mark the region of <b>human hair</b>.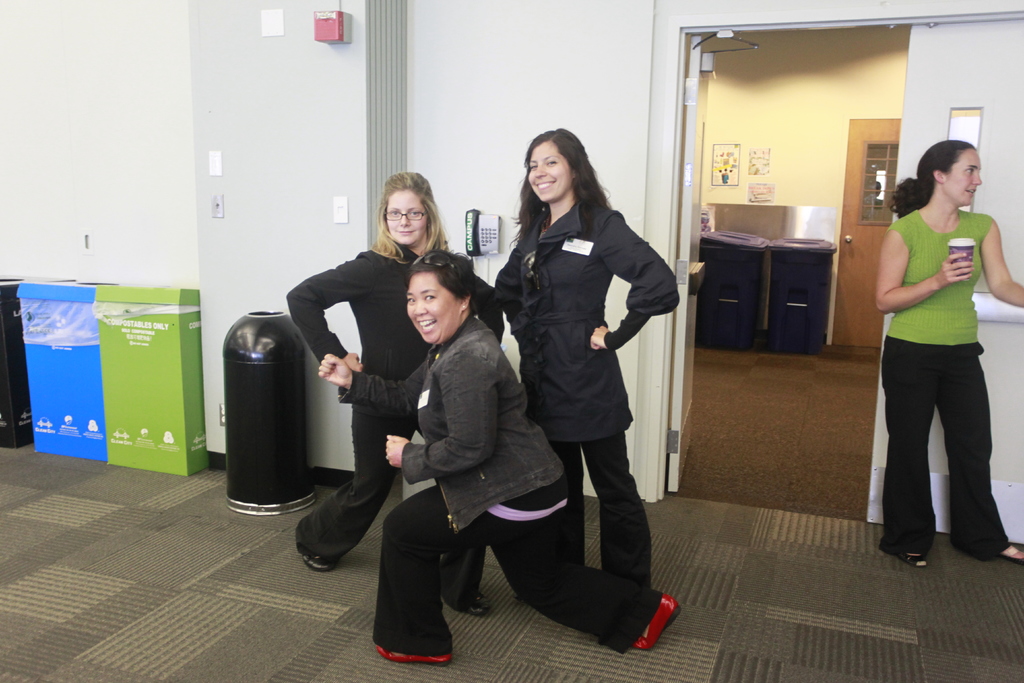
Region: [886, 140, 975, 219].
